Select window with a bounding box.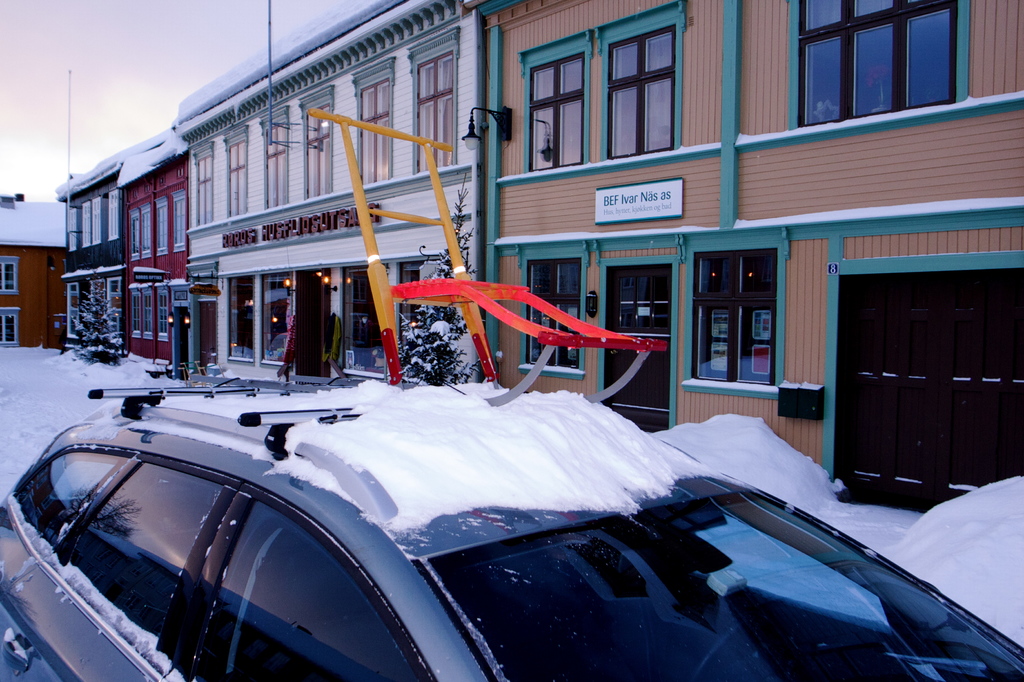
x1=139 y1=205 x2=150 y2=251.
